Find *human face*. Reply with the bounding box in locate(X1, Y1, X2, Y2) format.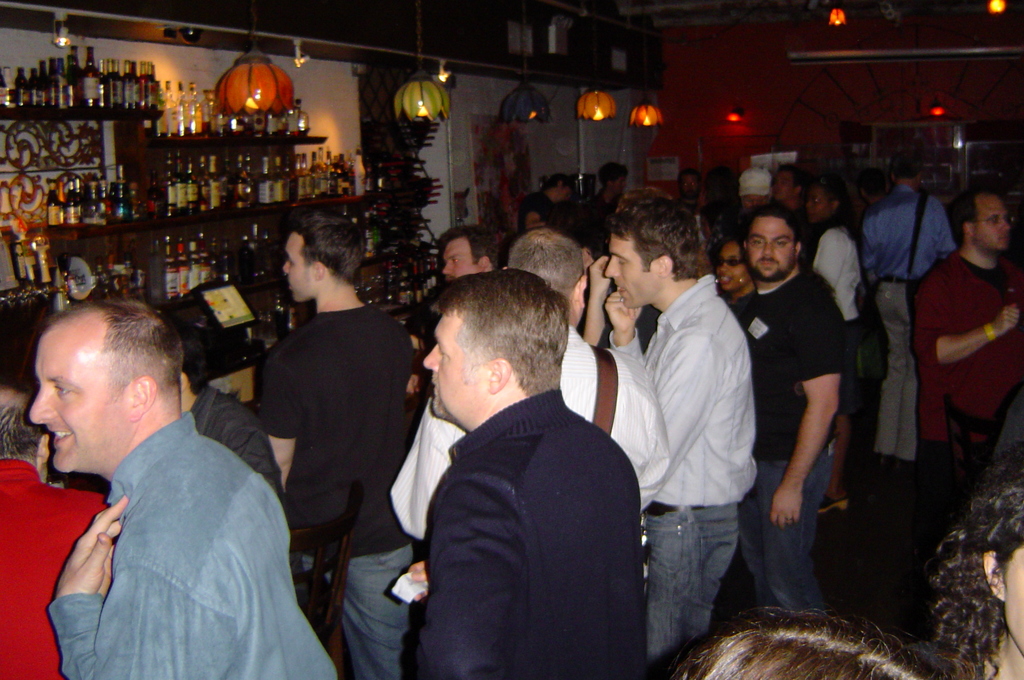
locate(423, 315, 492, 416).
